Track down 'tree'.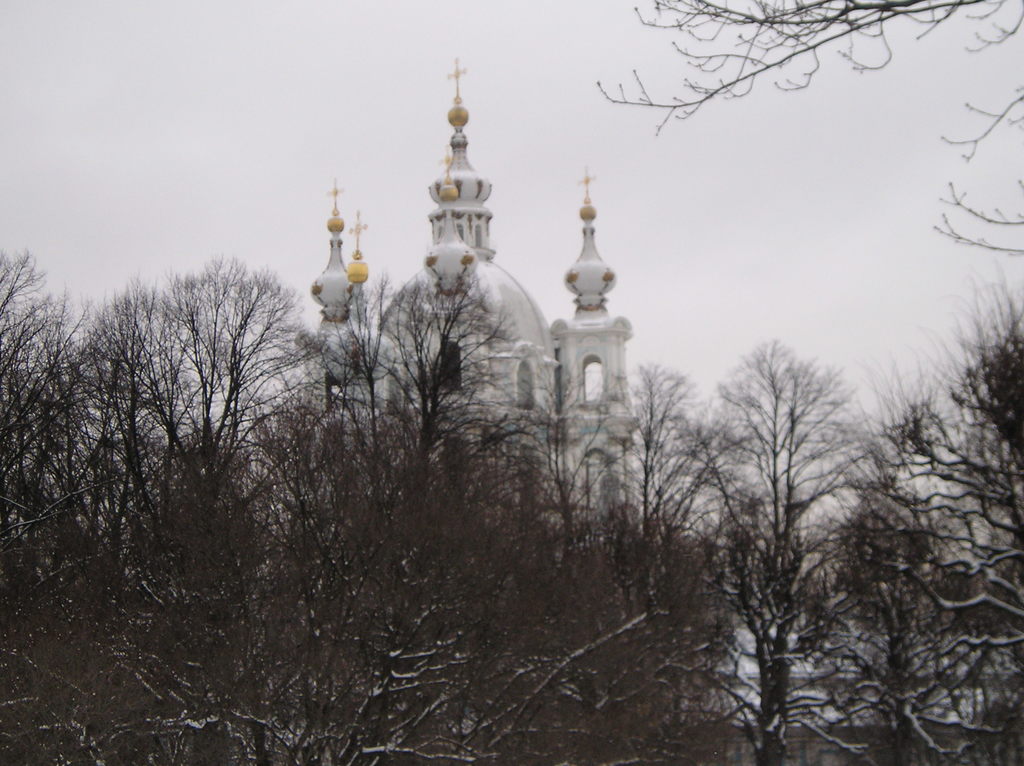
Tracked to [x1=687, y1=296, x2=909, y2=744].
